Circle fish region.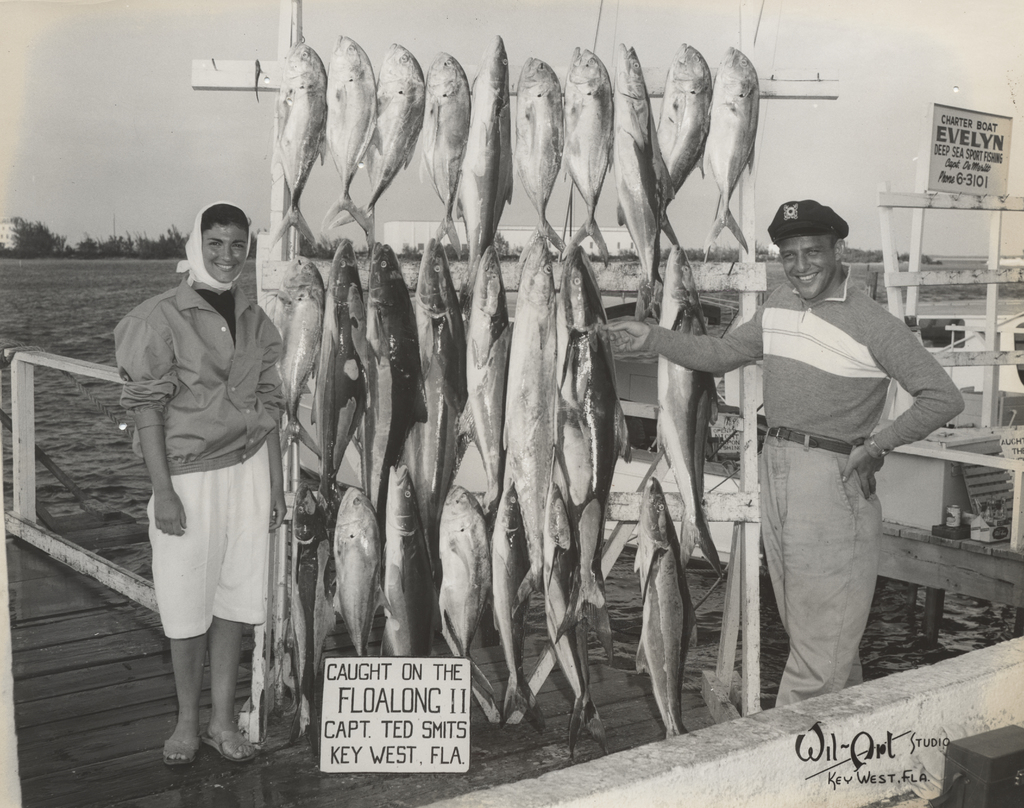
Region: (left=461, top=36, right=514, bottom=256).
